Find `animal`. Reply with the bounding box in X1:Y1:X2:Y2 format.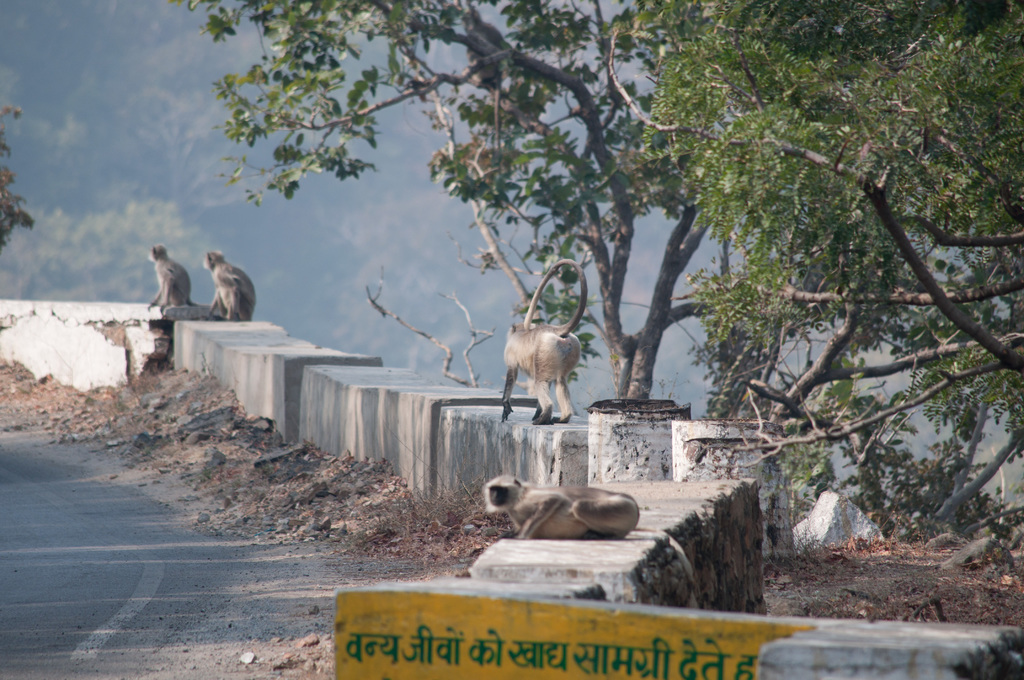
198:248:261:323.
